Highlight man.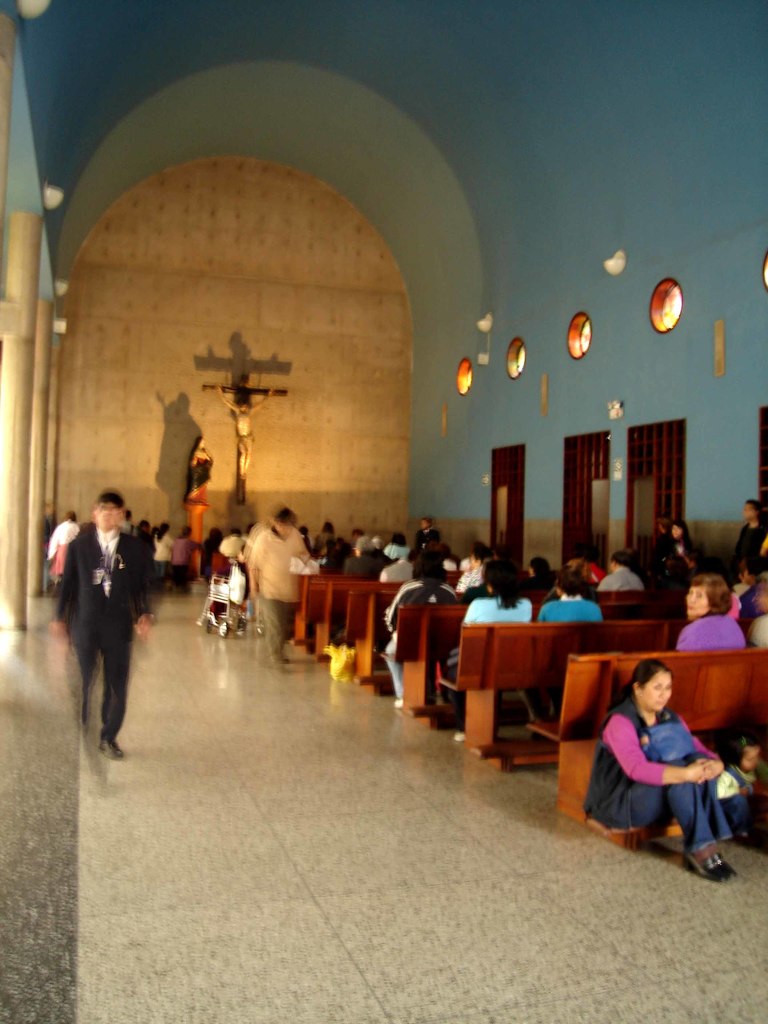
Highlighted region: select_region(413, 516, 443, 549).
